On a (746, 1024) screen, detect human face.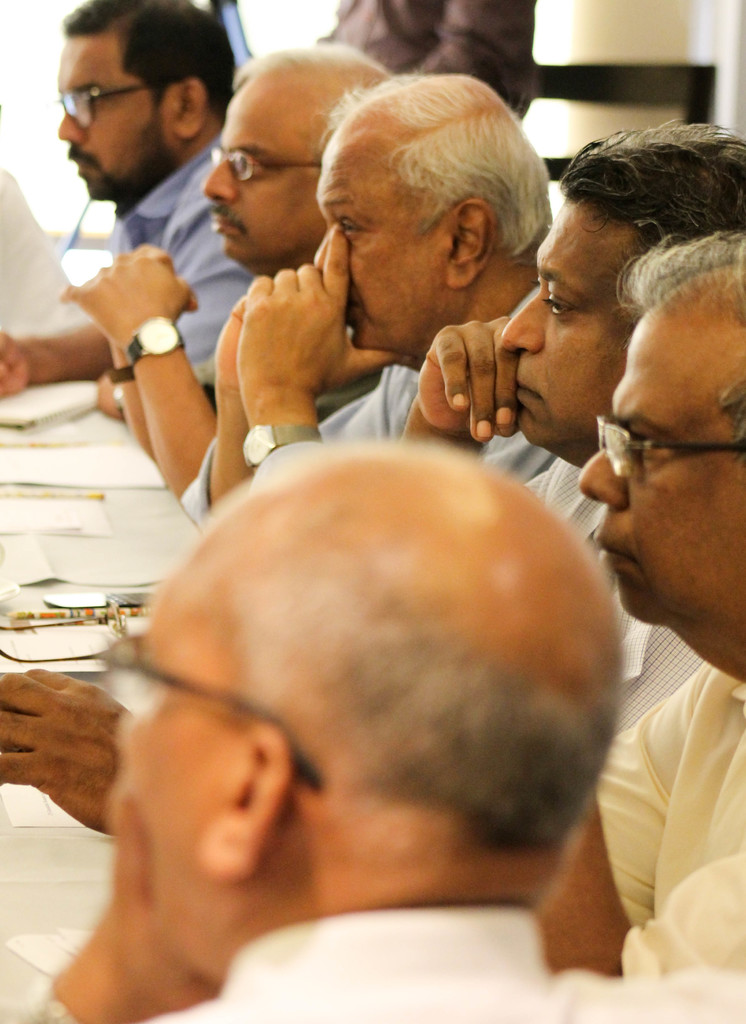
BBox(571, 309, 745, 632).
